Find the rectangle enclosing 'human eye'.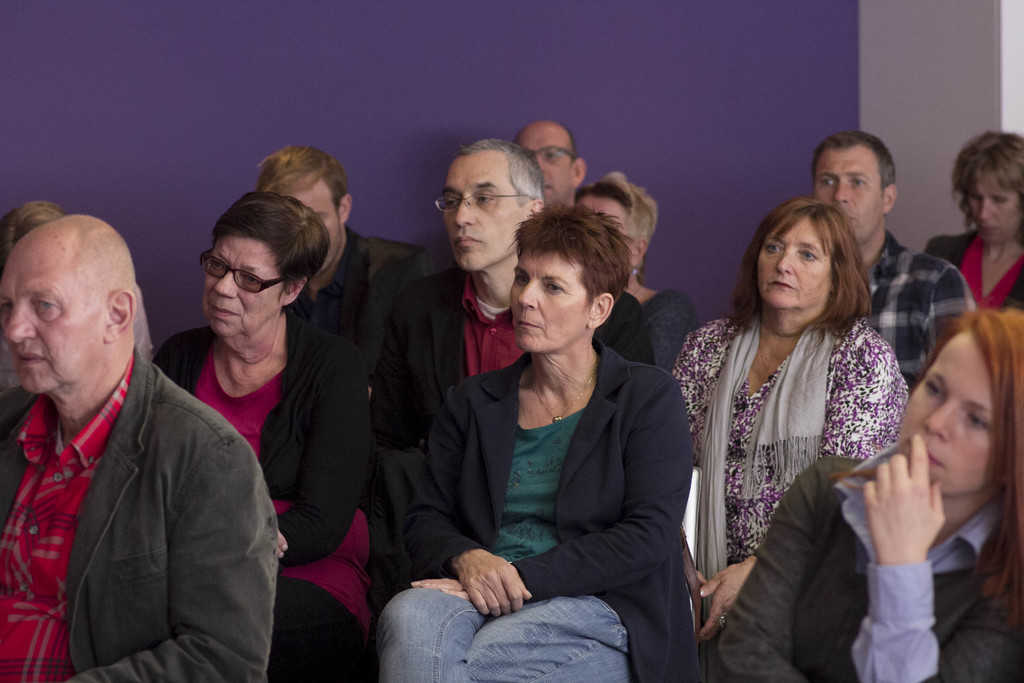
rect(964, 410, 995, 438).
